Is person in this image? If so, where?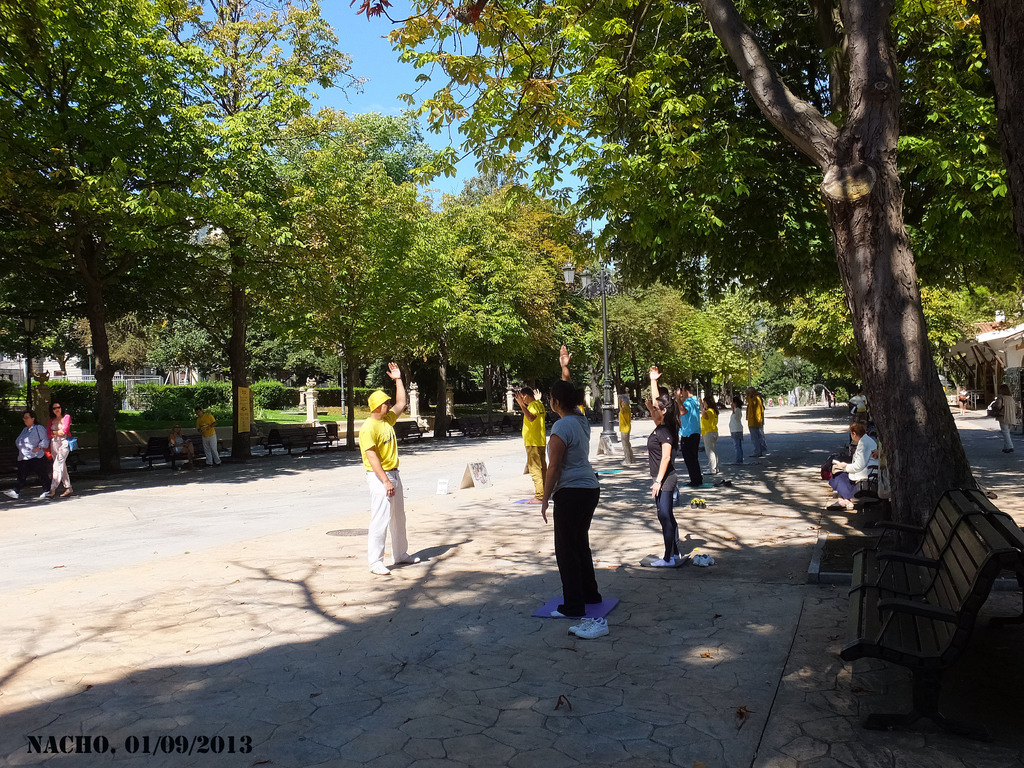
Yes, at 992 383 1021 458.
